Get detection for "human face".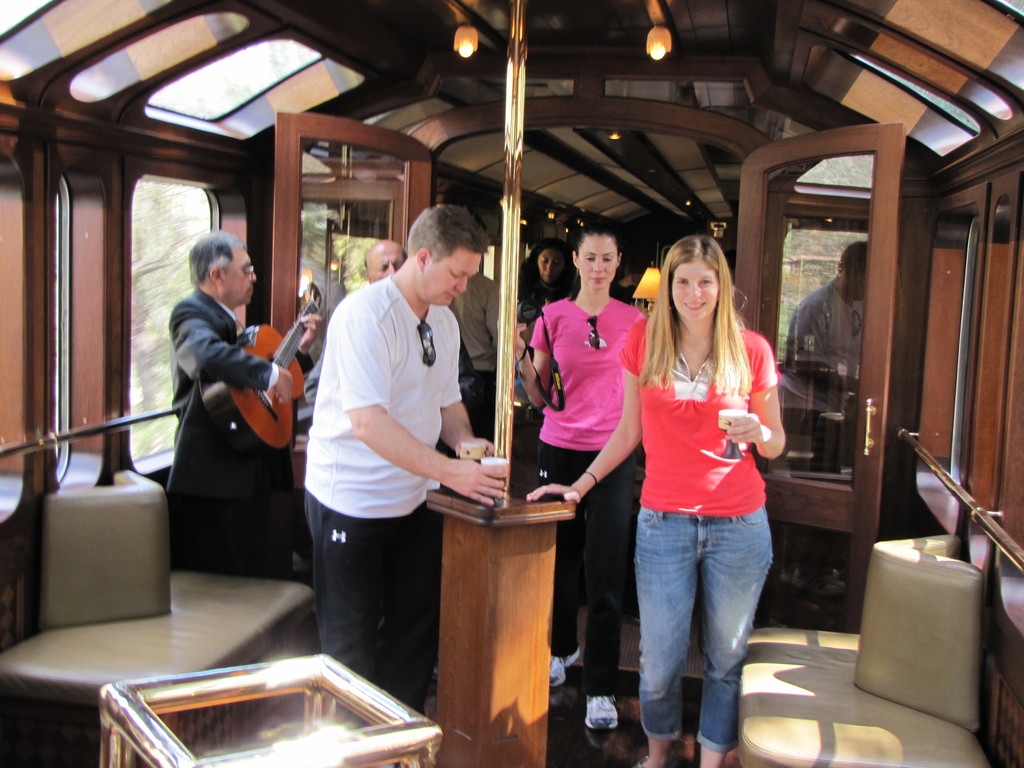
Detection: 225,246,257,303.
